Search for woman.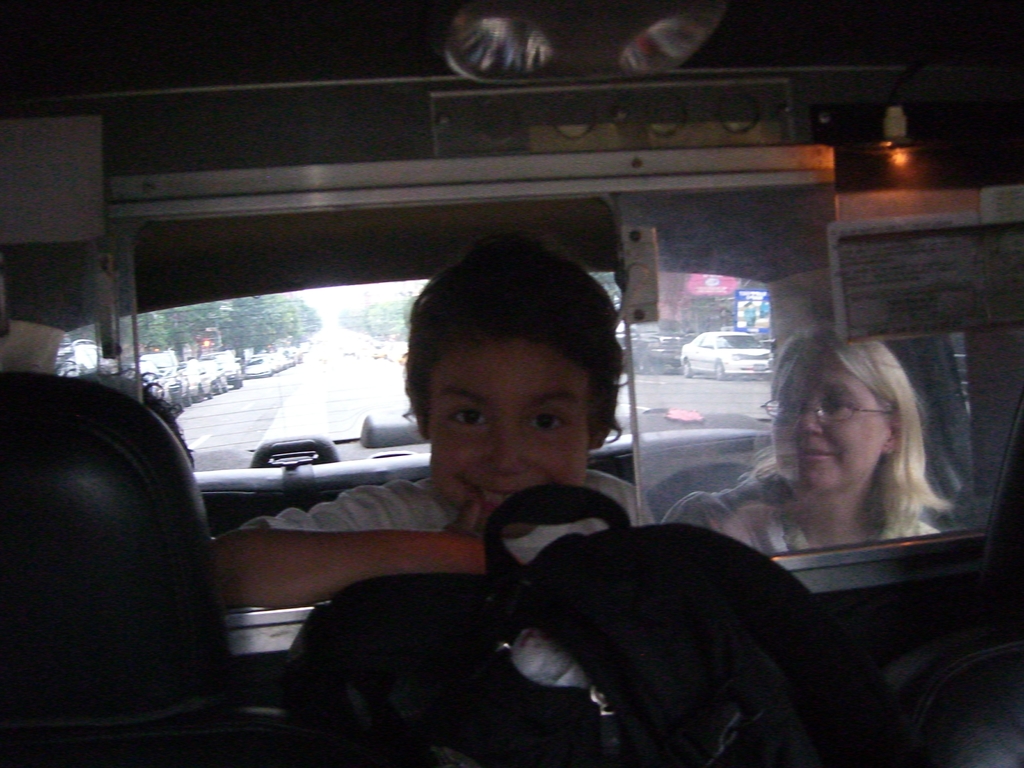
Found at Rect(707, 330, 980, 600).
